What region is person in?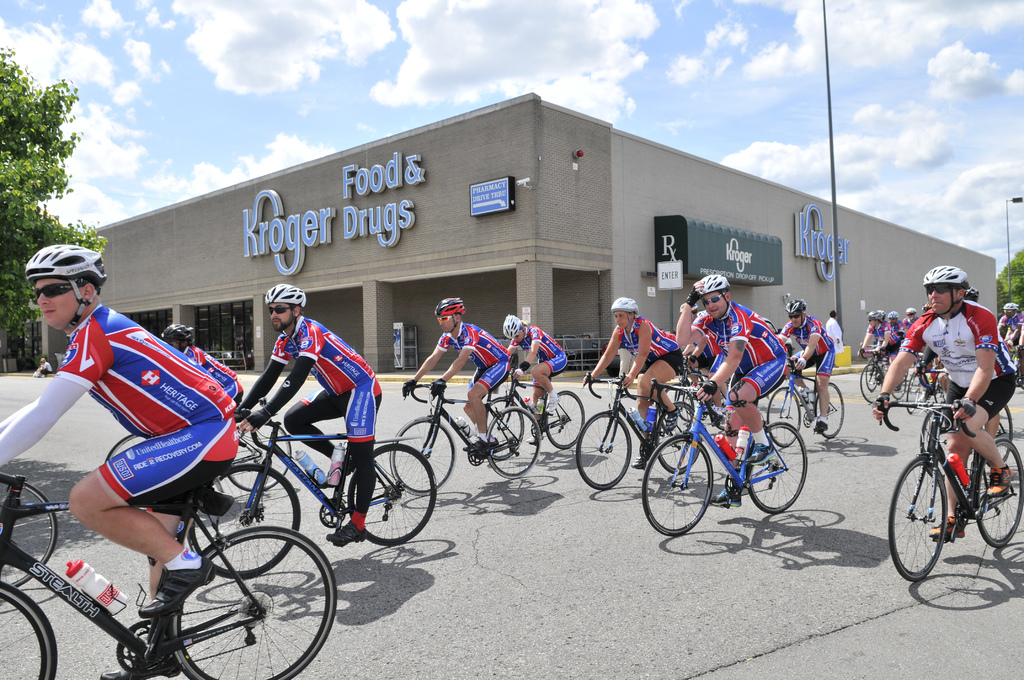
Rect(154, 324, 257, 417).
